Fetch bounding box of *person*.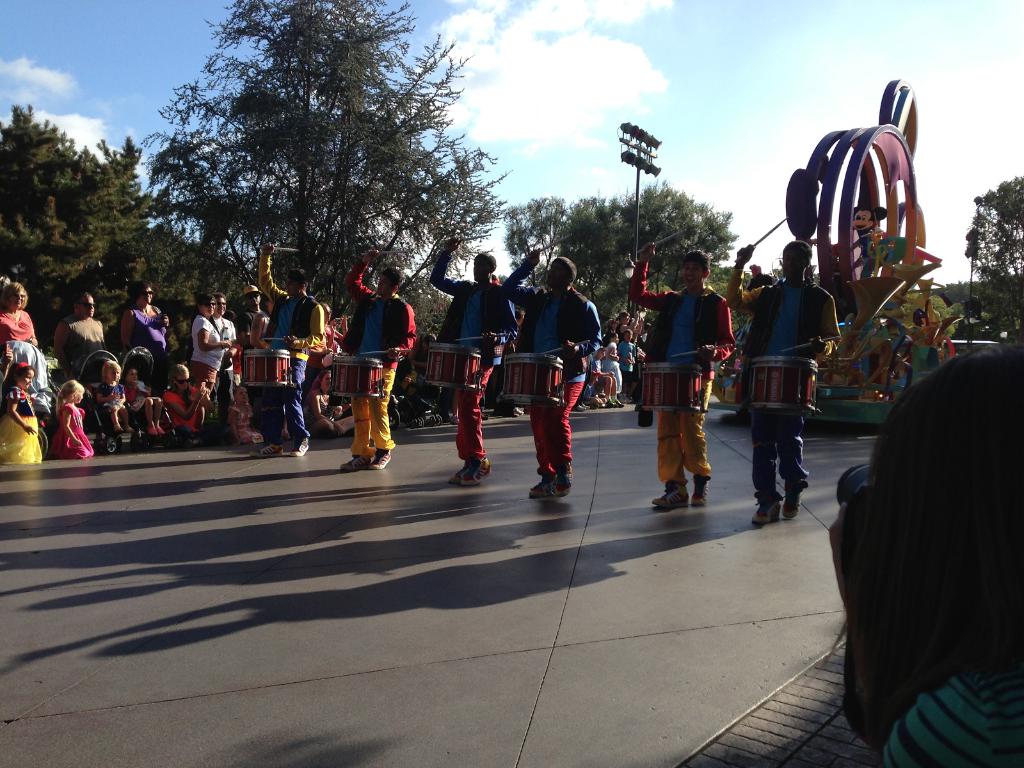
Bbox: bbox(116, 277, 173, 363).
